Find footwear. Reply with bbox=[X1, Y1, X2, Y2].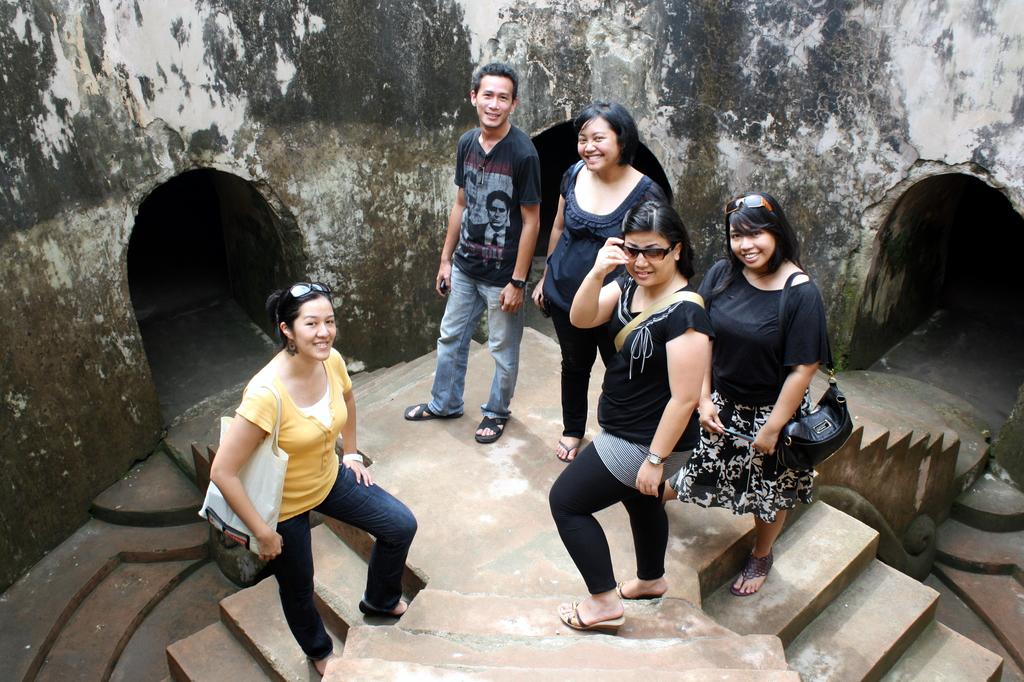
bbox=[471, 413, 510, 442].
